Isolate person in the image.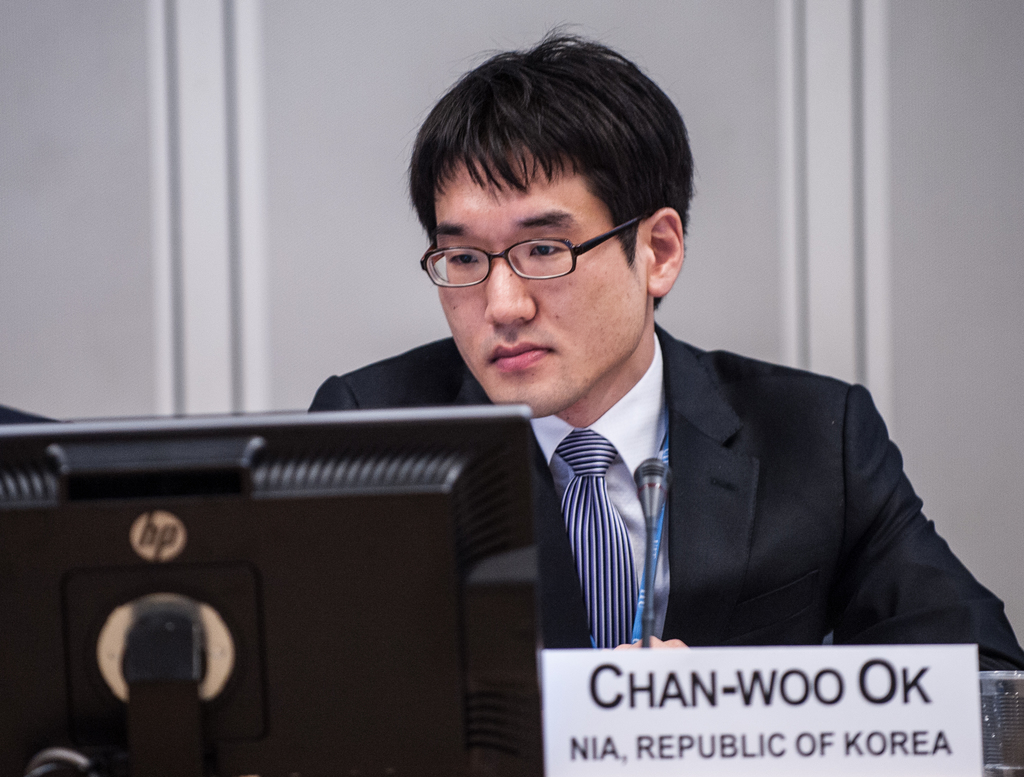
Isolated region: bbox=[303, 27, 1023, 776].
